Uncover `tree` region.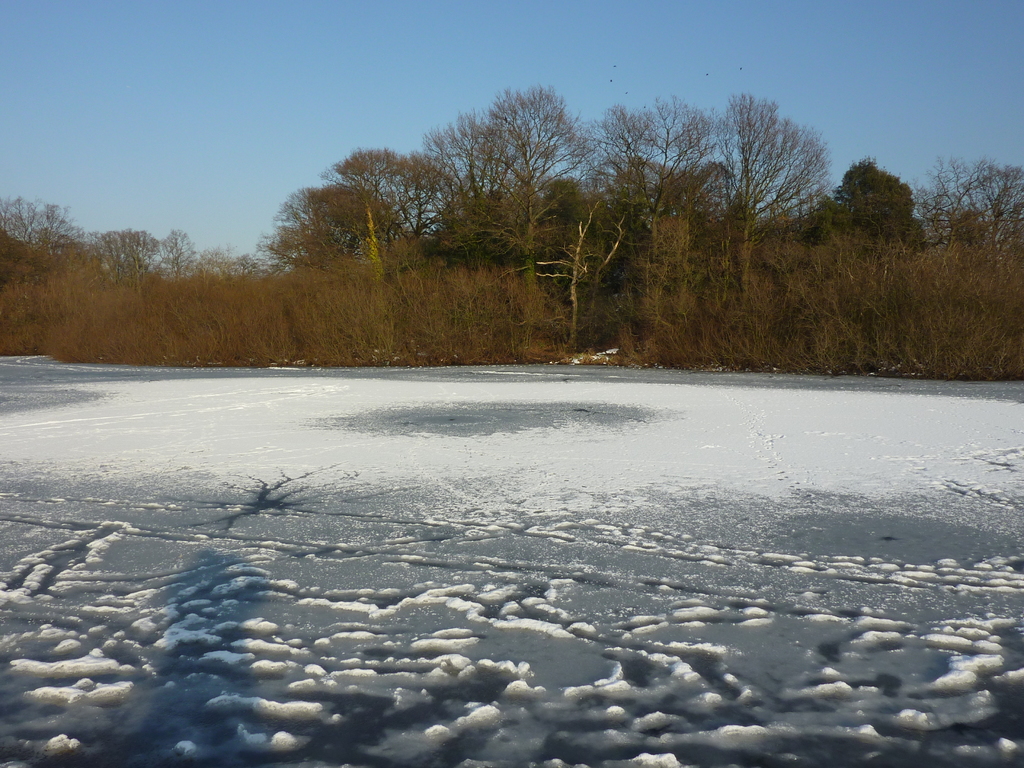
Uncovered: (left=507, top=171, right=623, bottom=356).
